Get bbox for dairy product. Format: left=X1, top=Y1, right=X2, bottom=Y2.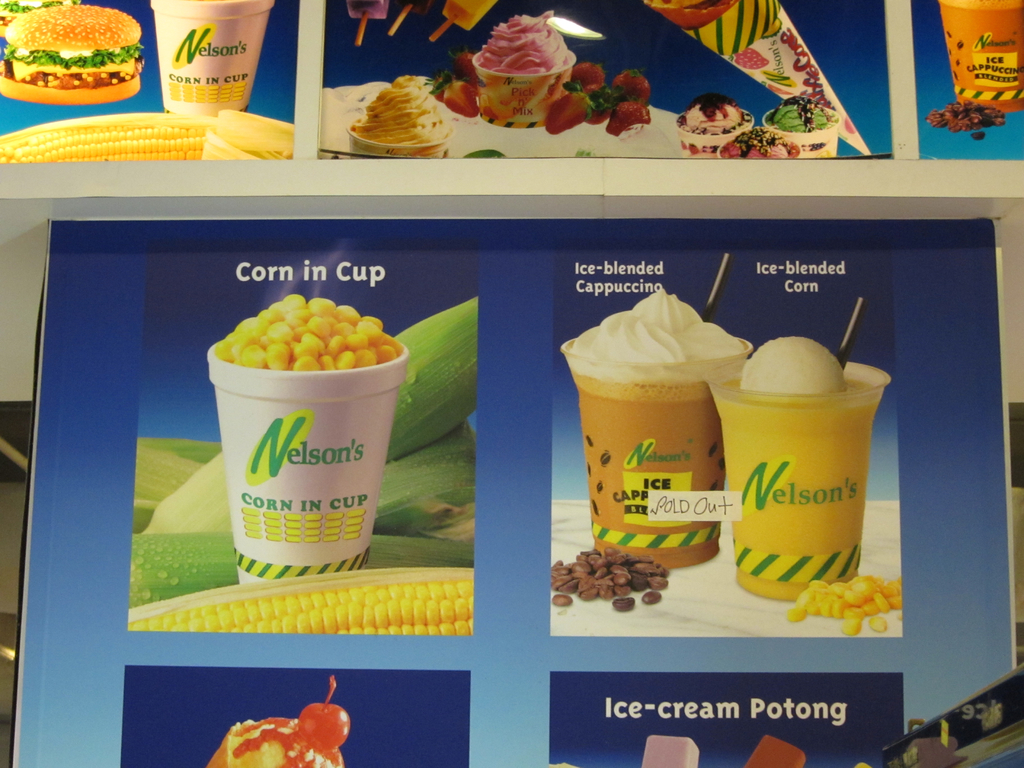
left=712, top=321, right=885, bottom=592.
